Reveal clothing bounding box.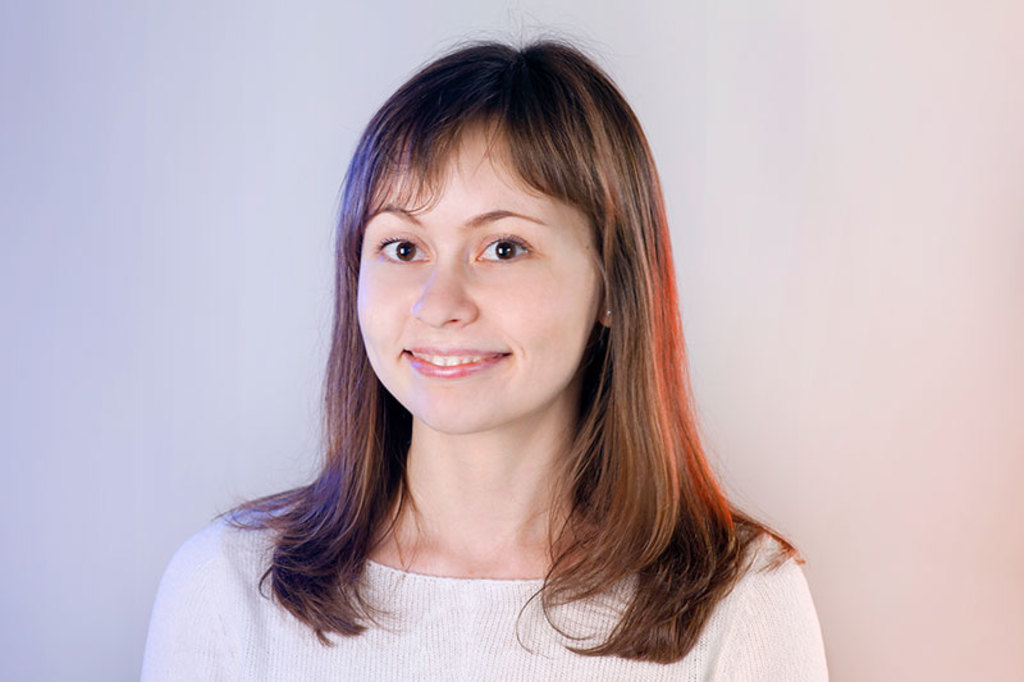
Revealed: 136:504:819:681.
